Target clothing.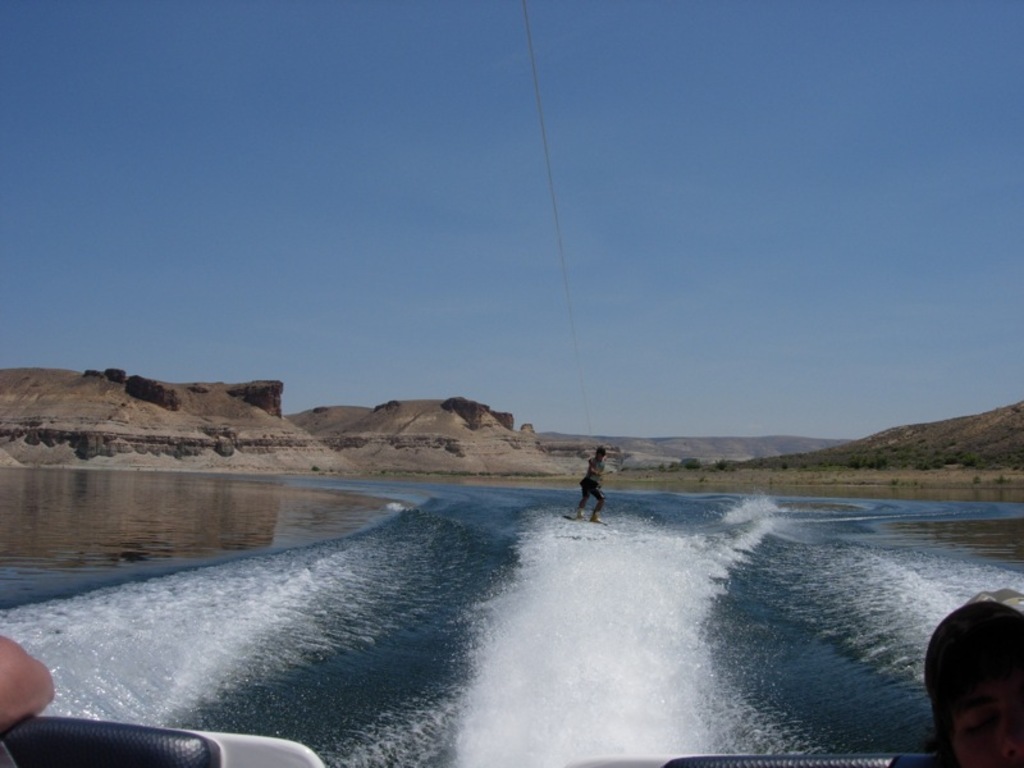
Target region: detection(577, 460, 608, 512).
